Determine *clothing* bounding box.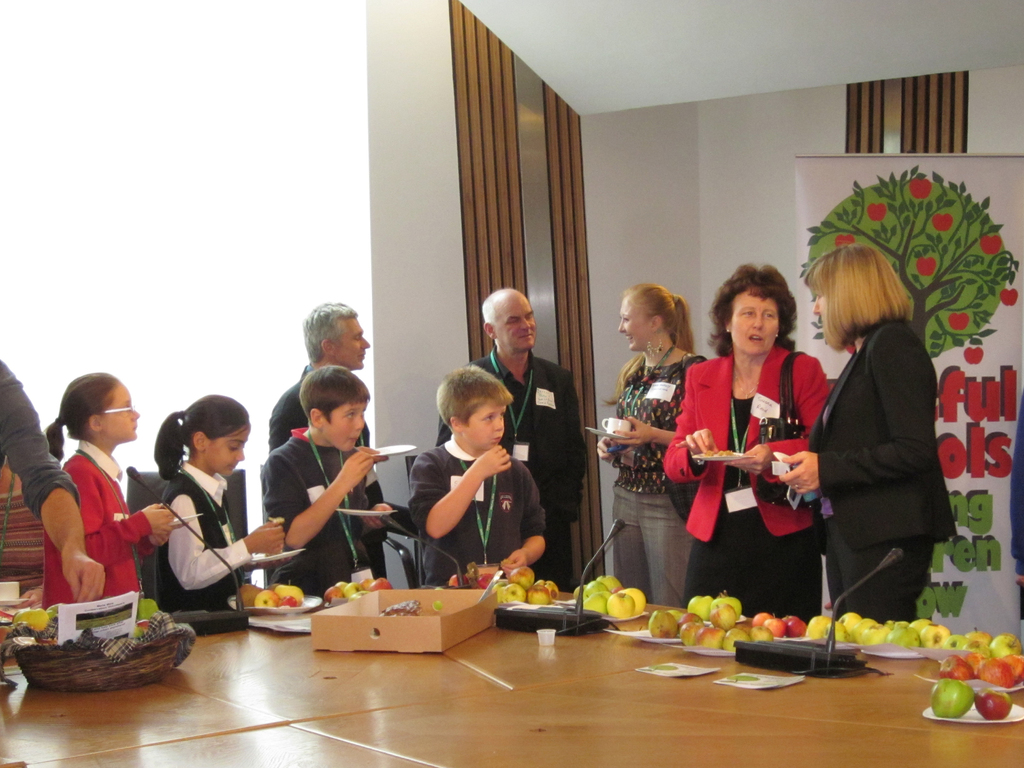
Determined: detection(1009, 393, 1023, 572).
